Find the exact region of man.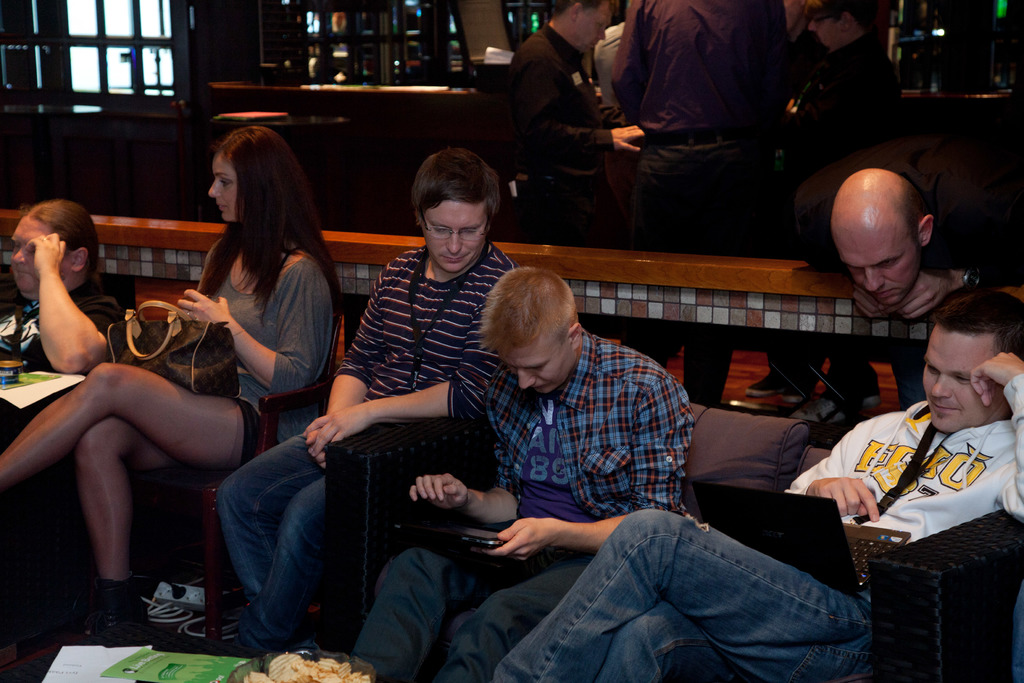
Exact region: <region>608, 0, 793, 252</region>.
